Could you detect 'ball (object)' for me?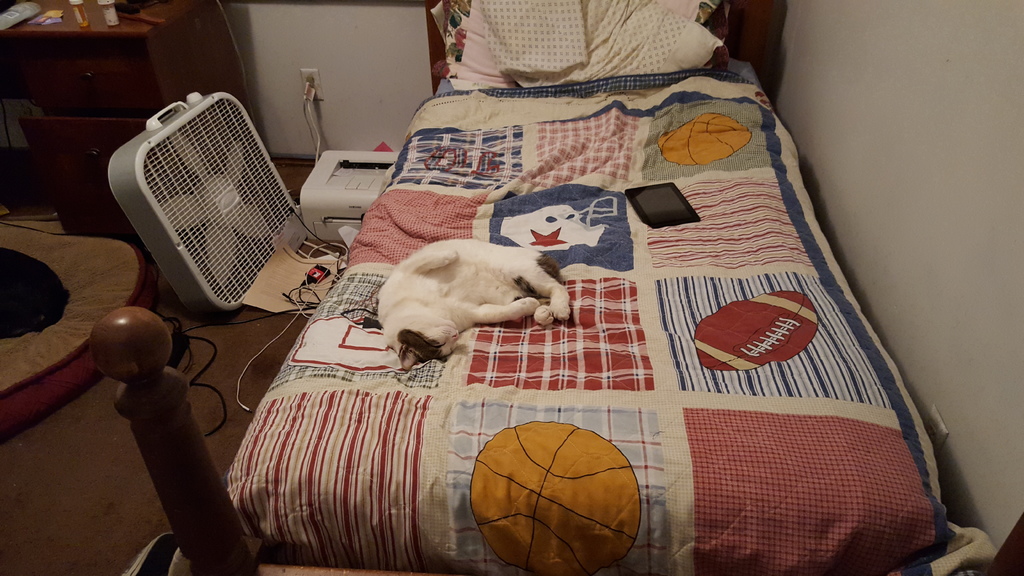
Detection result: bbox(470, 423, 642, 575).
